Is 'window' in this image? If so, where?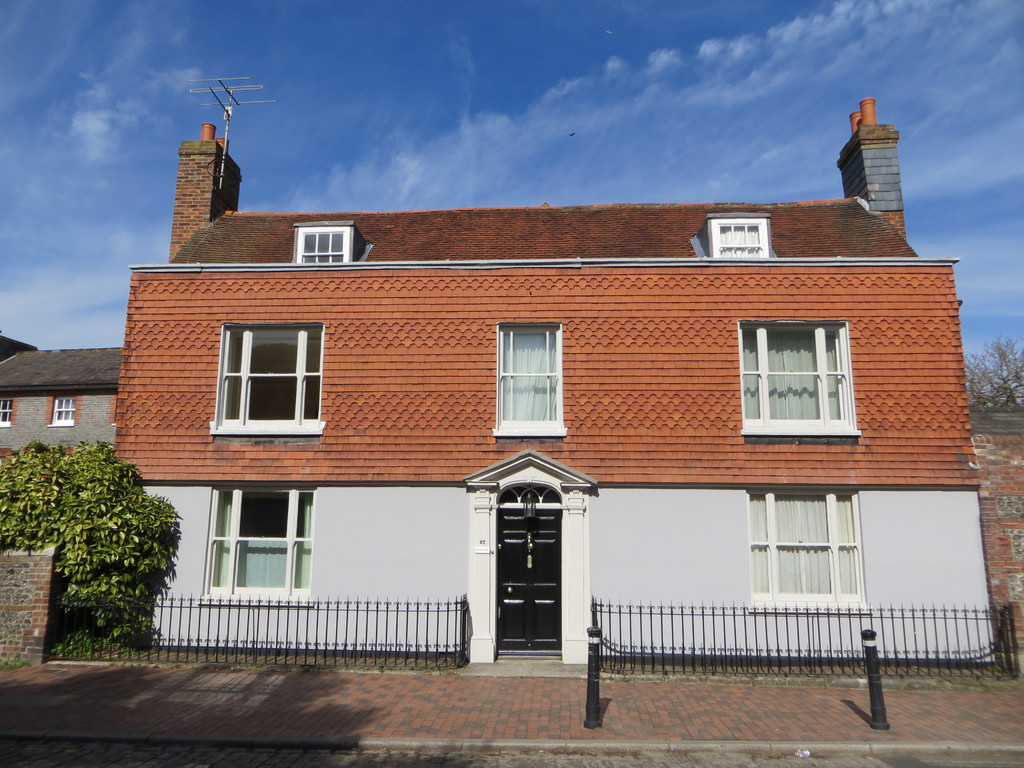
Yes, at 189,484,317,603.
